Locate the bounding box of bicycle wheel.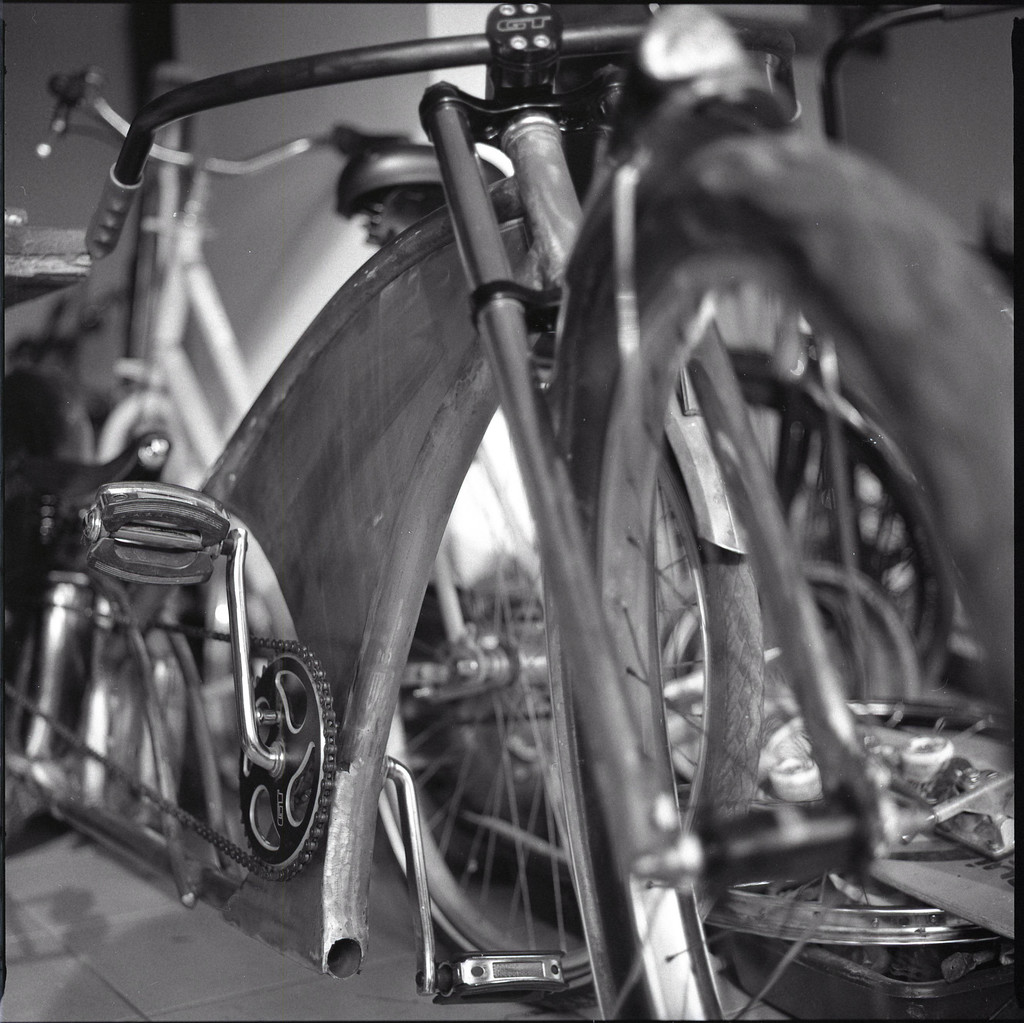
Bounding box: <box>364,384,764,1003</box>.
